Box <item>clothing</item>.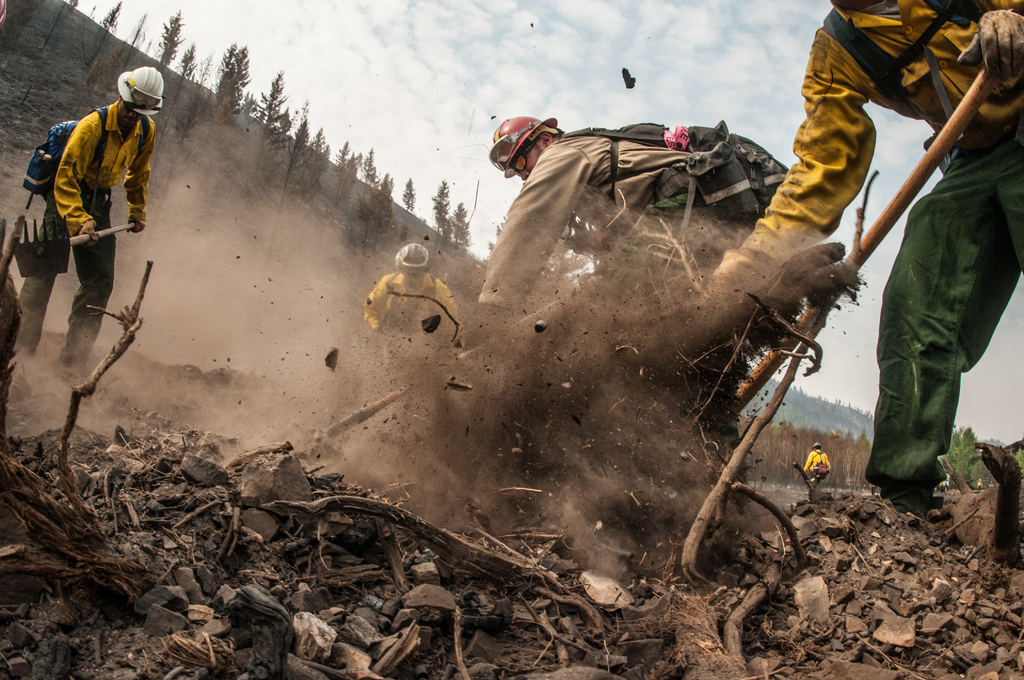
[left=812, top=453, right=835, bottom=485].
